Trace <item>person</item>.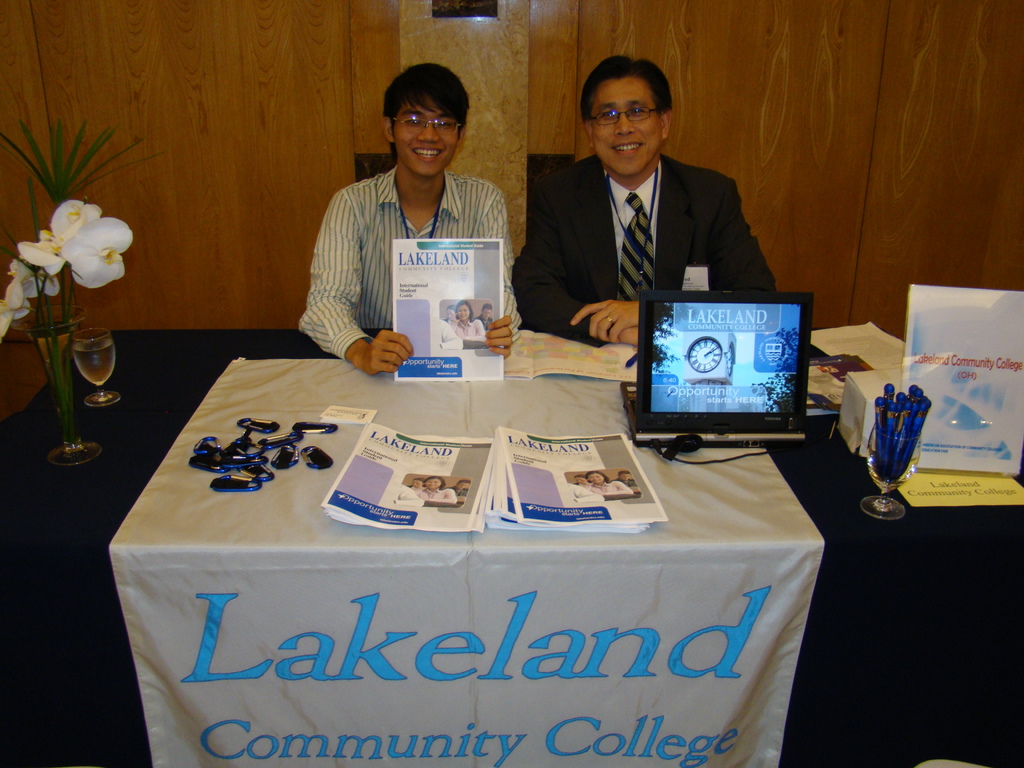
Traced to [566, 482, 602, 508].
